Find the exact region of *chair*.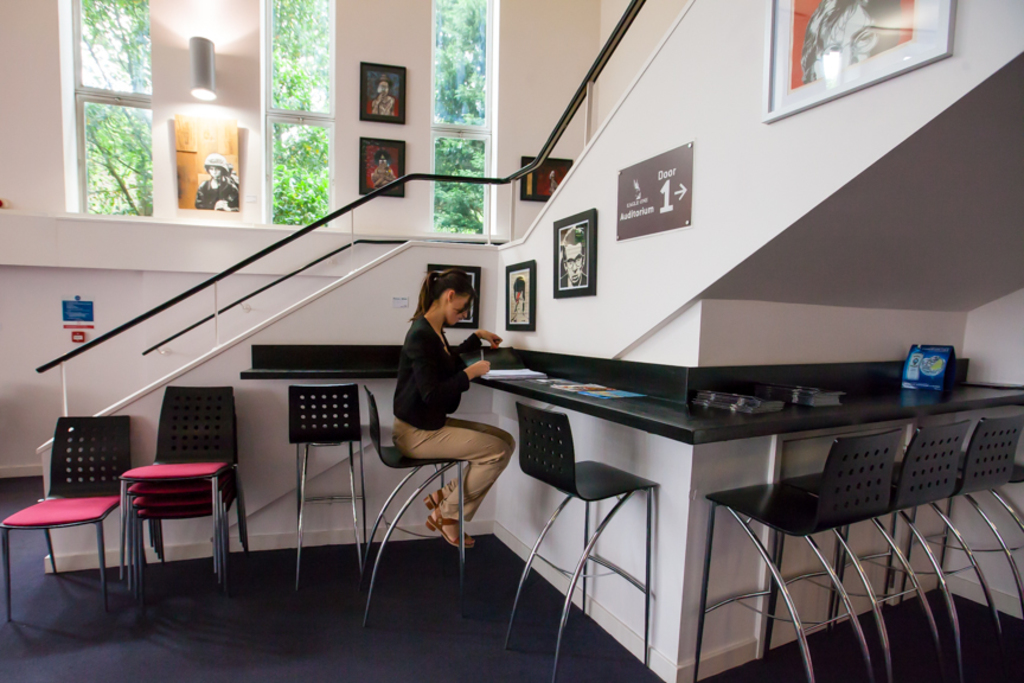
Exact region: (x1=766, y1=421, x2=969, y2=682).
